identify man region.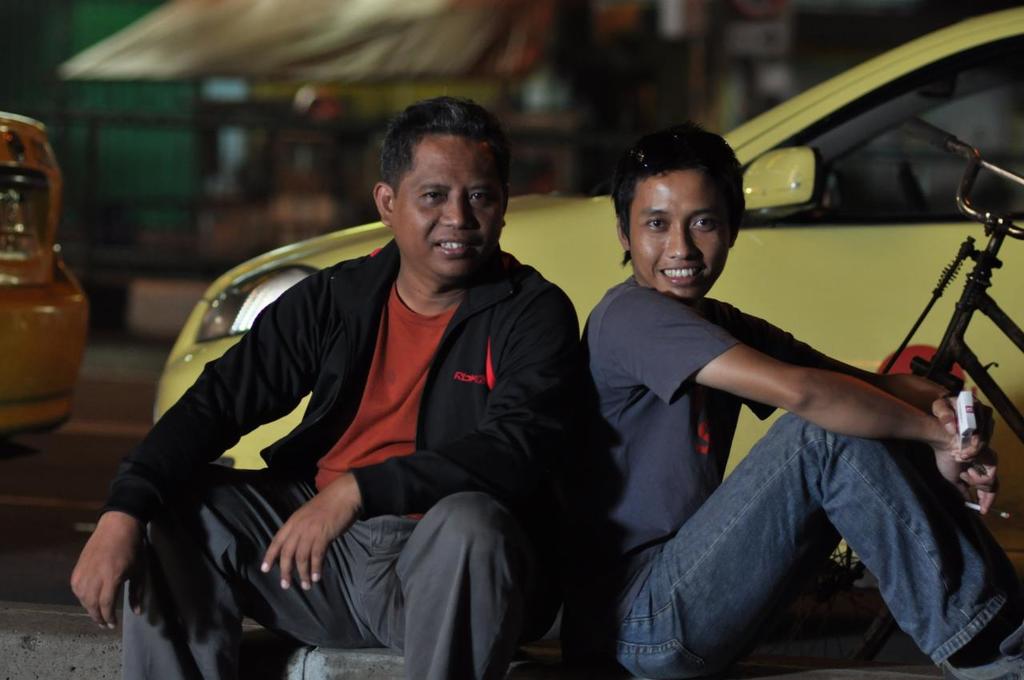
Region: {"x1": 62, "y1": 89, "x2": 582, "y2": 679}.
